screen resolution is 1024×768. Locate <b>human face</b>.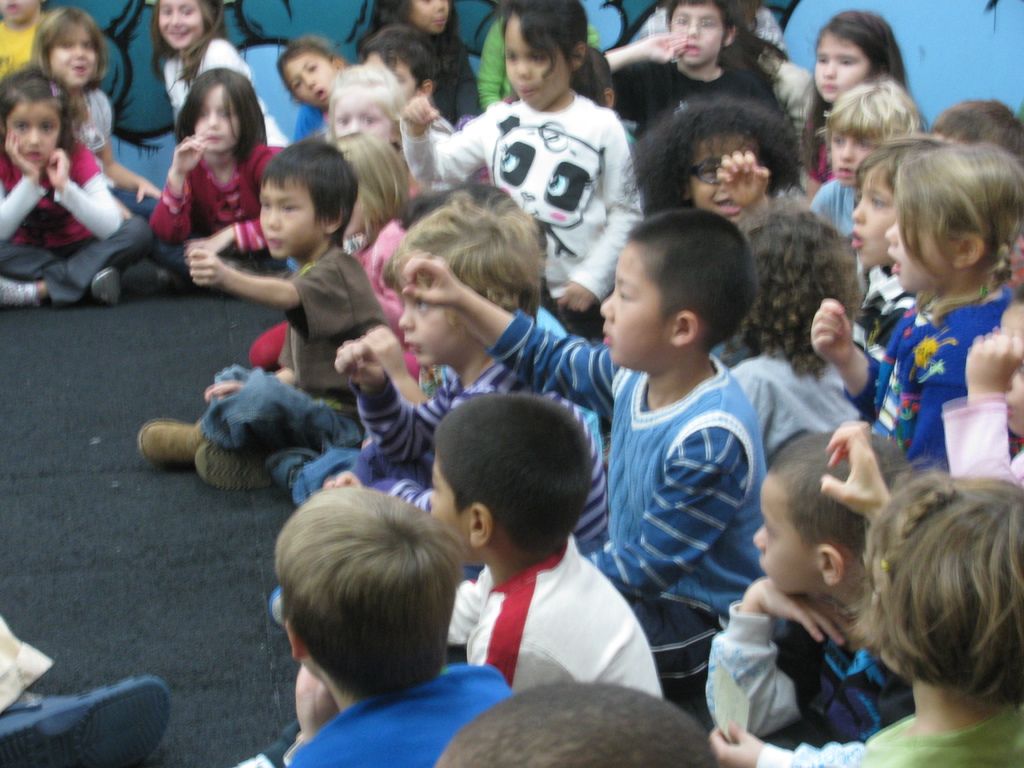
[412,0,450,30].
